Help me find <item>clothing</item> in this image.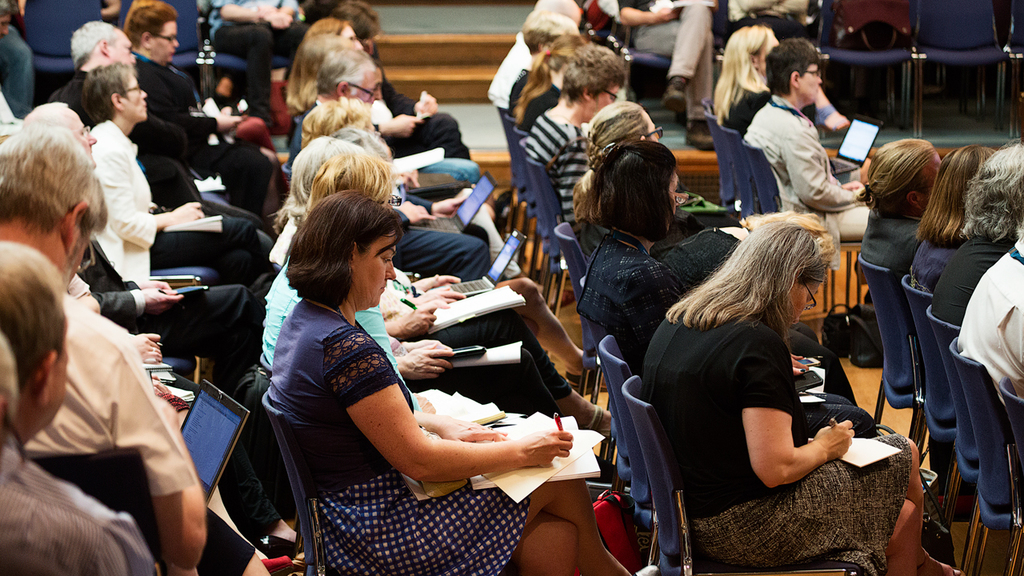
Found it: [646,294,907,575].
